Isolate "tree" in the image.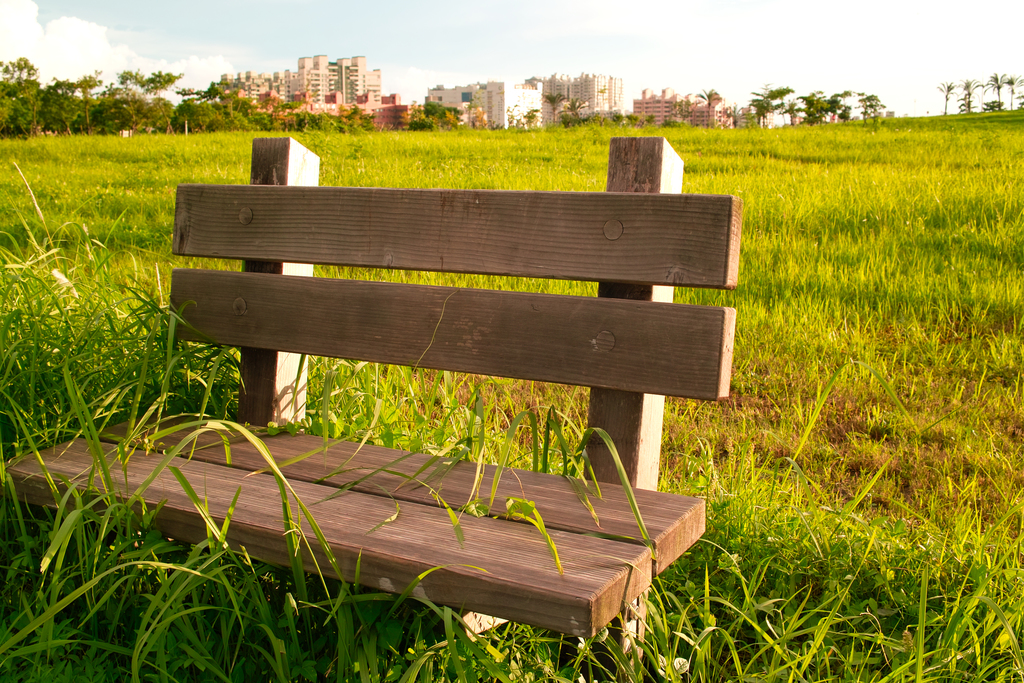
Isolated region: 144:69:175:132.
